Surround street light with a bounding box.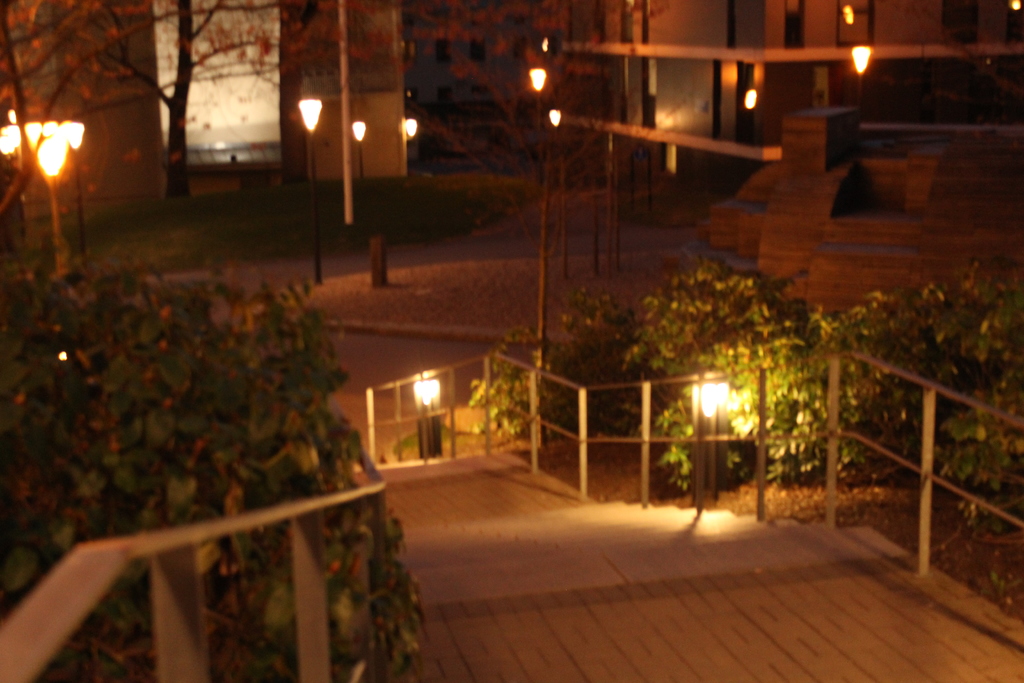
box=[294, 92, 327, 286].
